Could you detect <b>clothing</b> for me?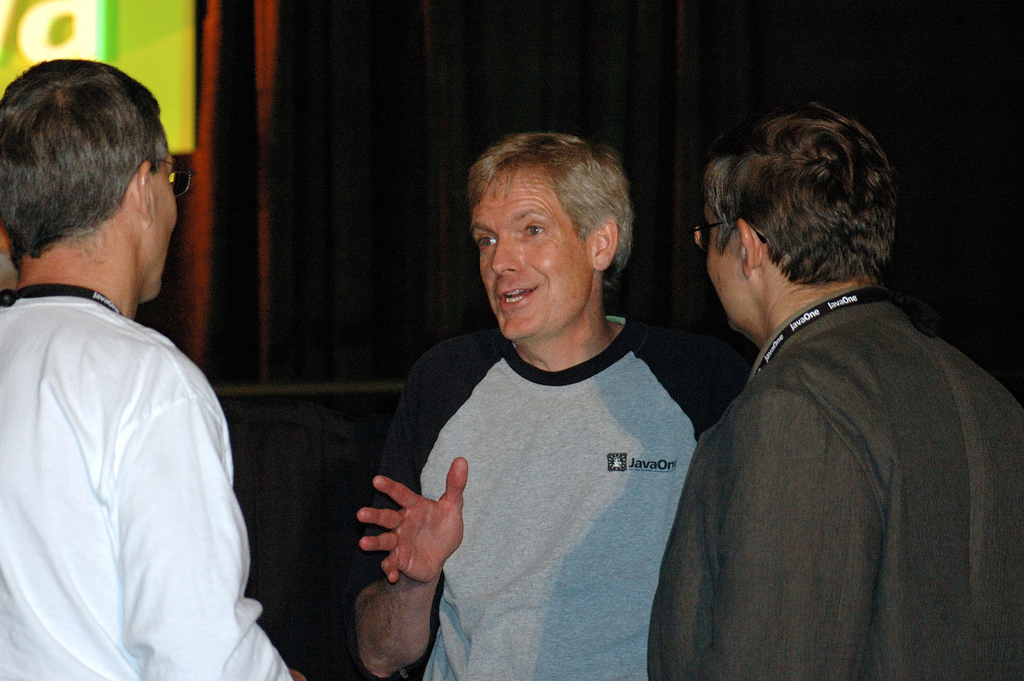
Detection result: box(650, 291, 1023, 680).
